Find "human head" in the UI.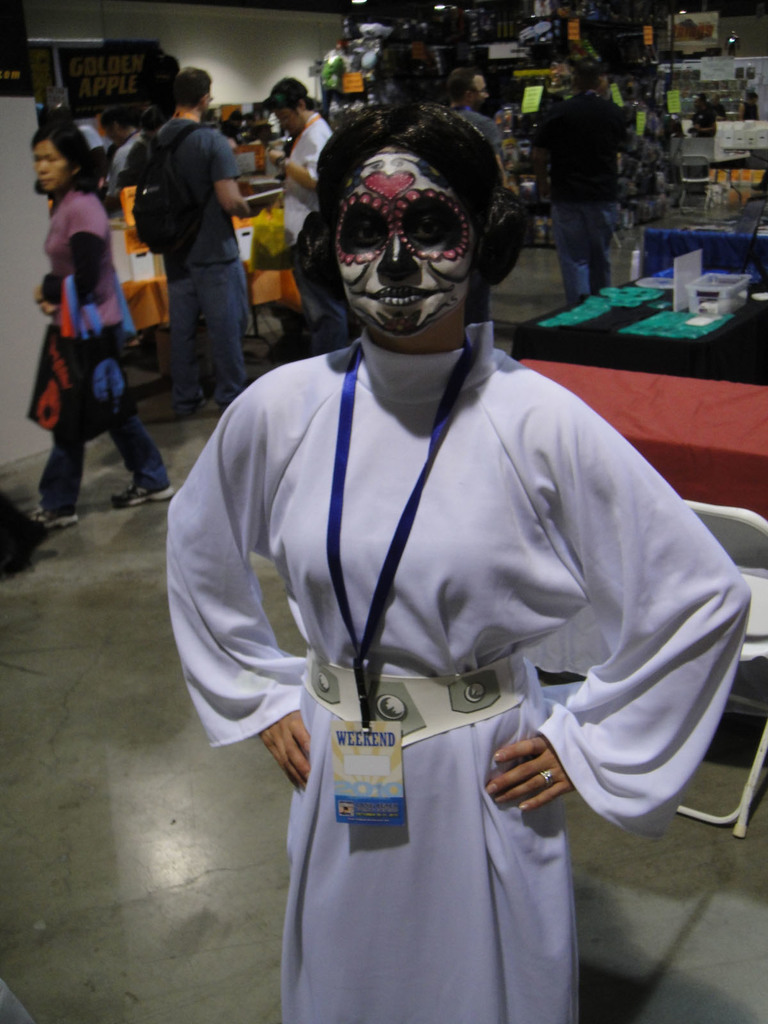
UI element at rect(342, 38, 356, 64).
